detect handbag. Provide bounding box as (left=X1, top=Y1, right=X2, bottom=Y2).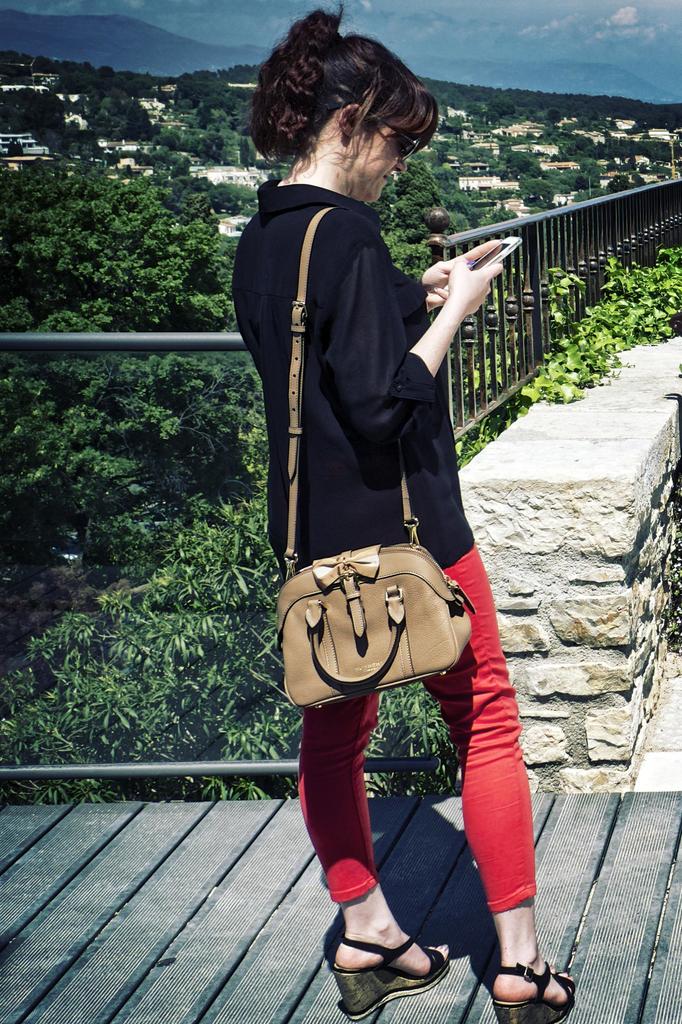
(left=279, top=206, right=473, bottom=711).
